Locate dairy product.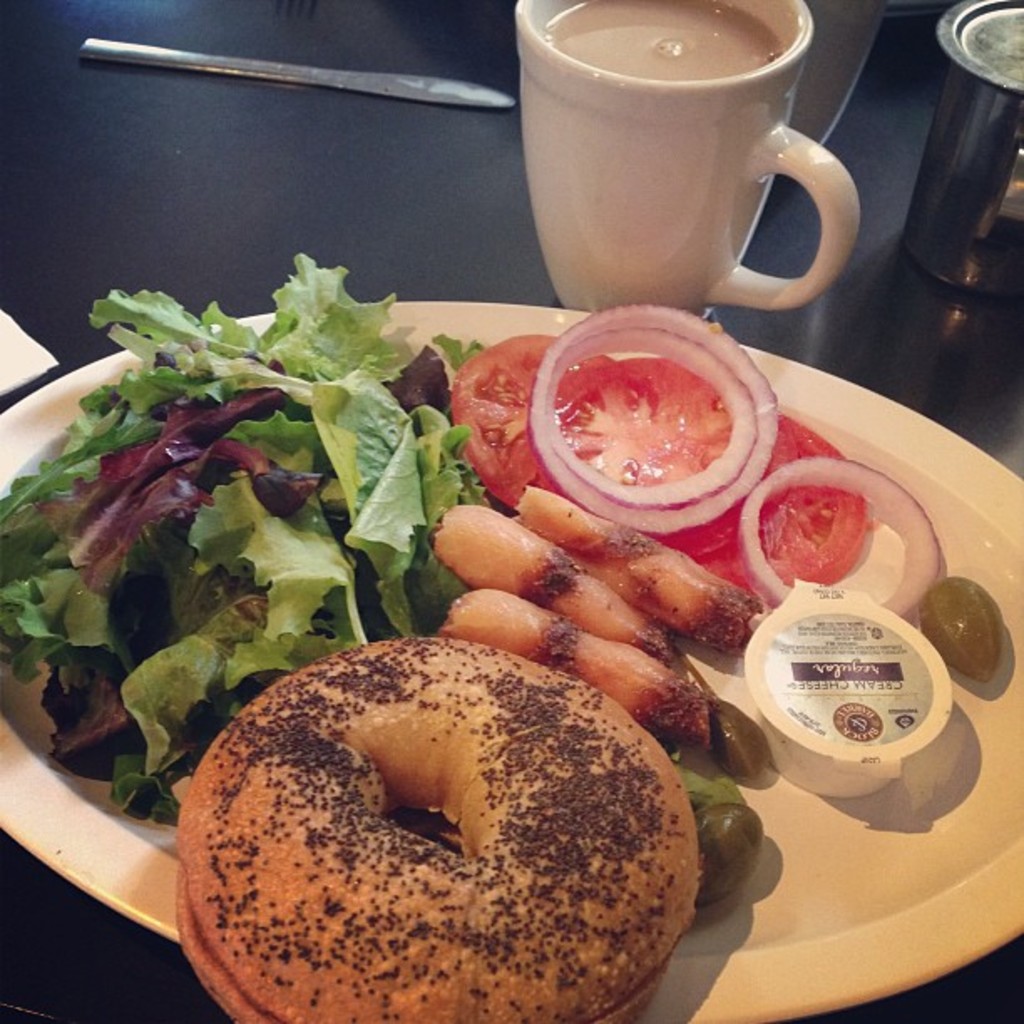
Bounding box: bbox=(733, 577, 957, 780).
